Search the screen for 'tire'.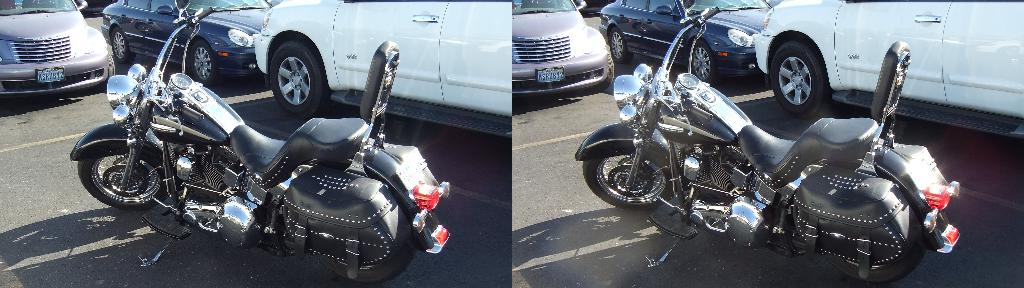
Found at x1=584 y1=59 x2=614 y2=92.
